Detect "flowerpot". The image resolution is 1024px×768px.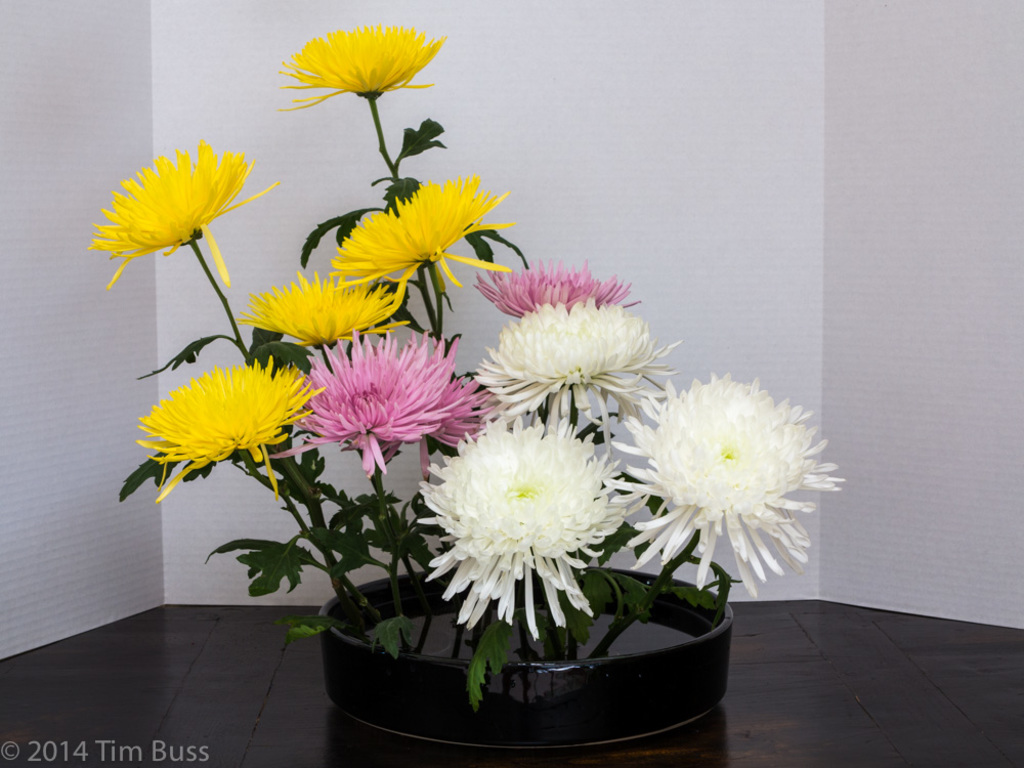
Rect(321, 564, 737, 752).
